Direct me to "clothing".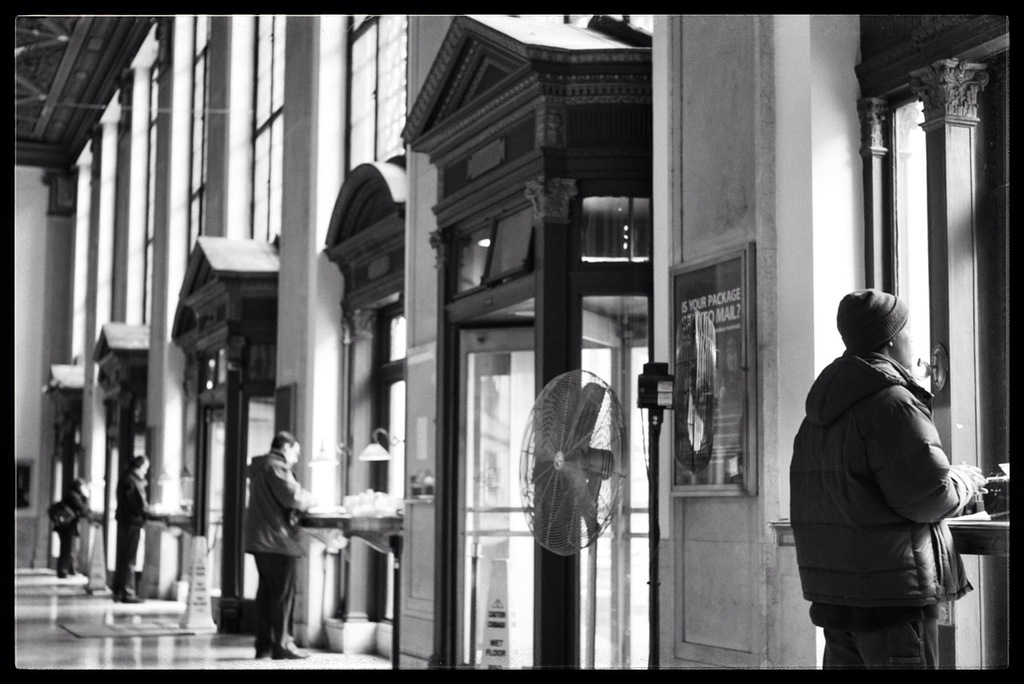
Direction: region(60, 485, 93, 582).
